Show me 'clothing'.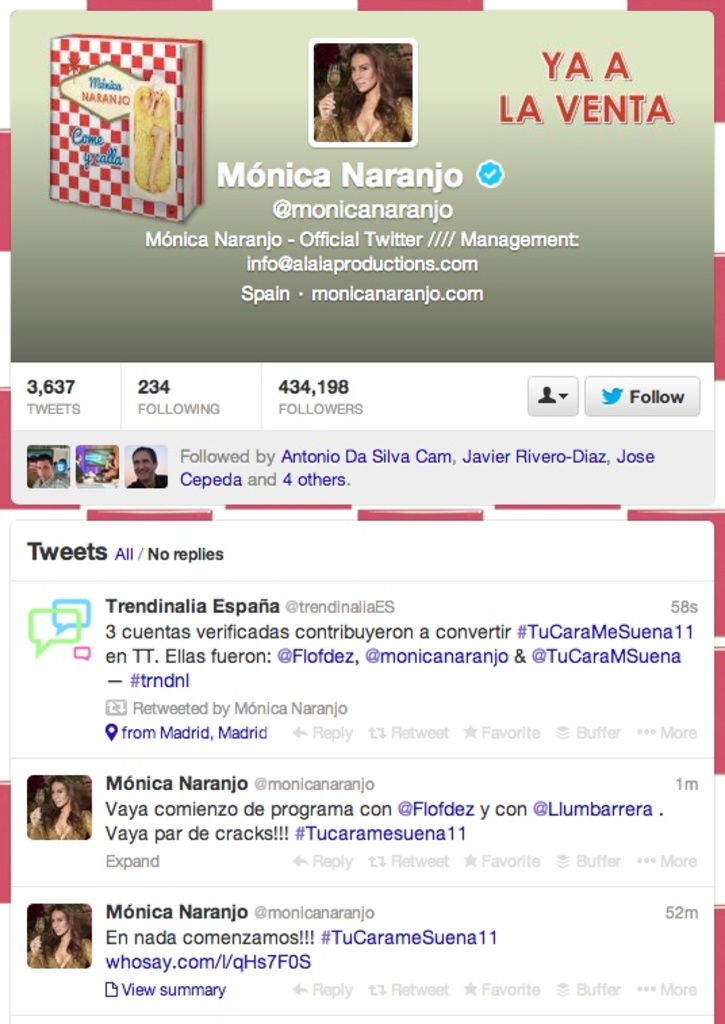
'clothing' is here: 314, 96, 415, 142.
